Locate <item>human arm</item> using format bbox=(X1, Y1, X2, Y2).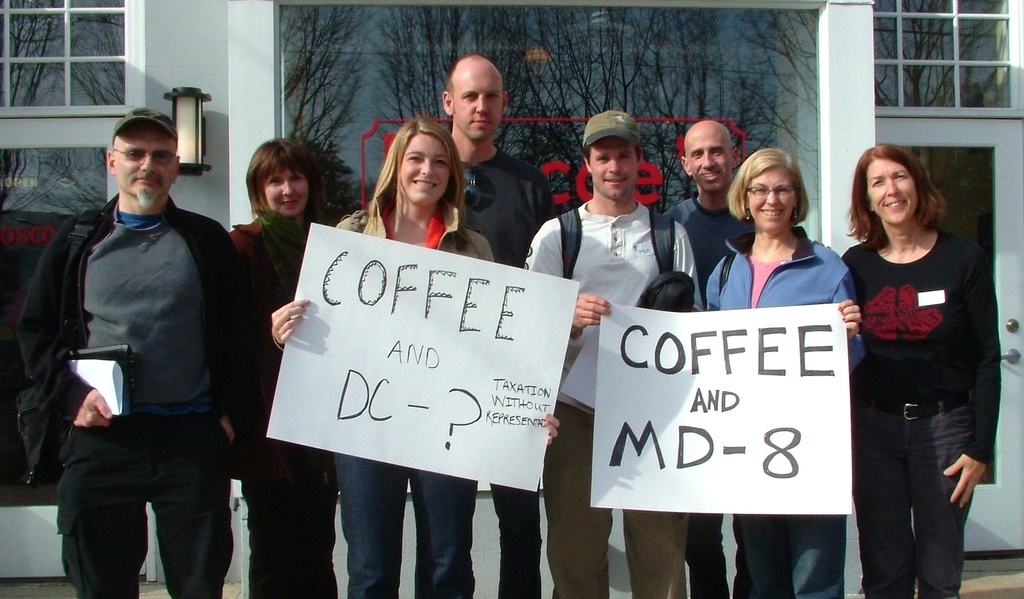
bbox=(272, 291, 323, 347).
